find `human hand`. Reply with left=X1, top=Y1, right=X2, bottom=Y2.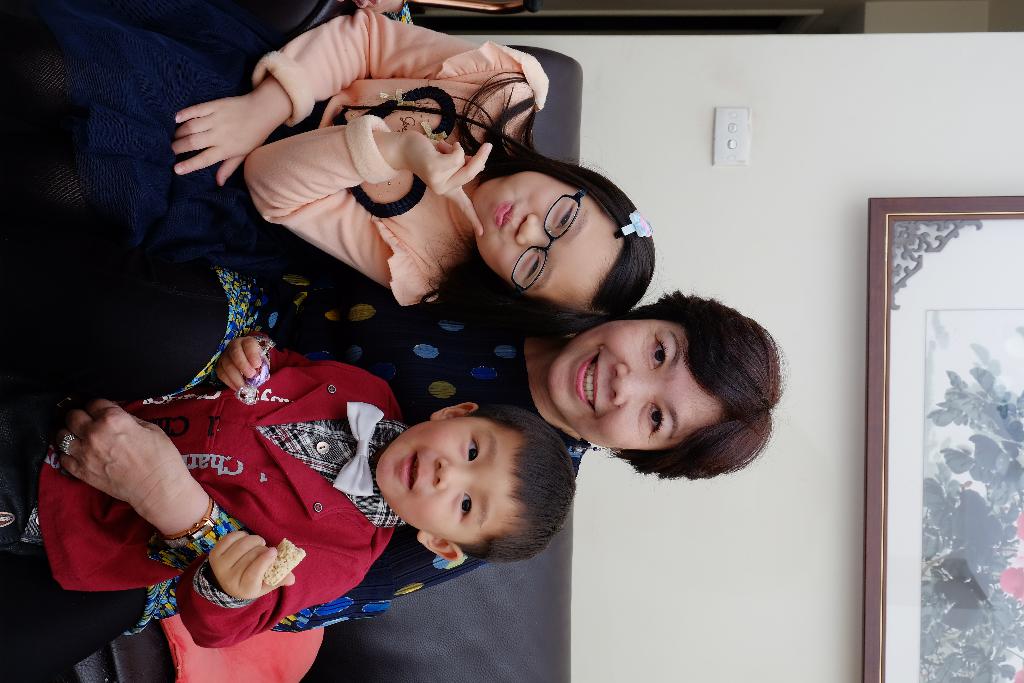
left=406, top=131, right=495, bottom=238.
